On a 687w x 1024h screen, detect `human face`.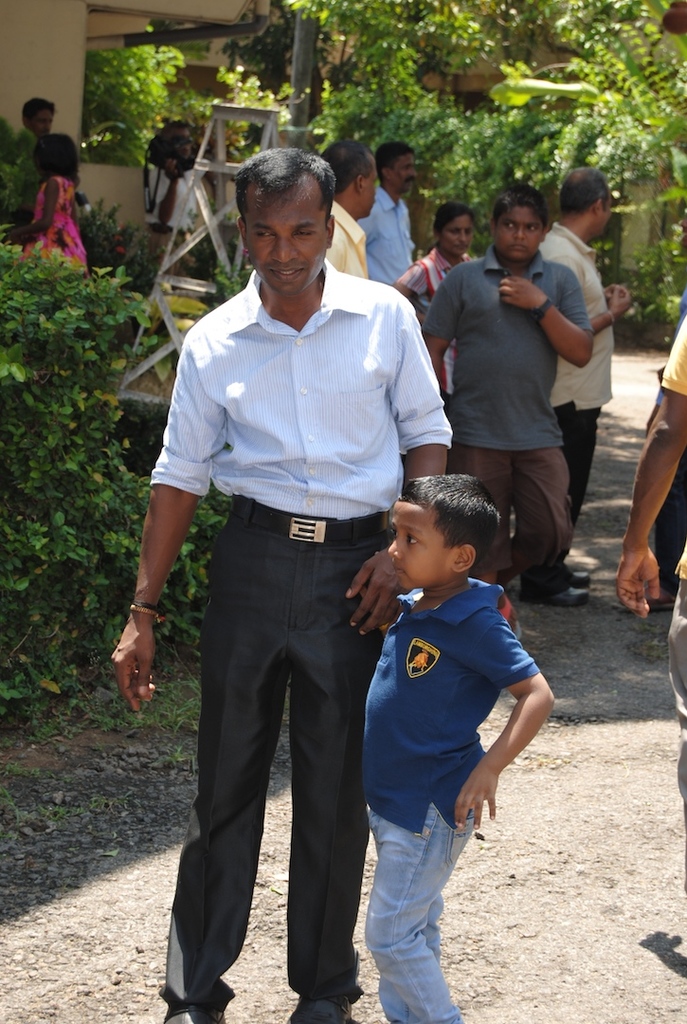
crop(495, 206, 544, 261).
